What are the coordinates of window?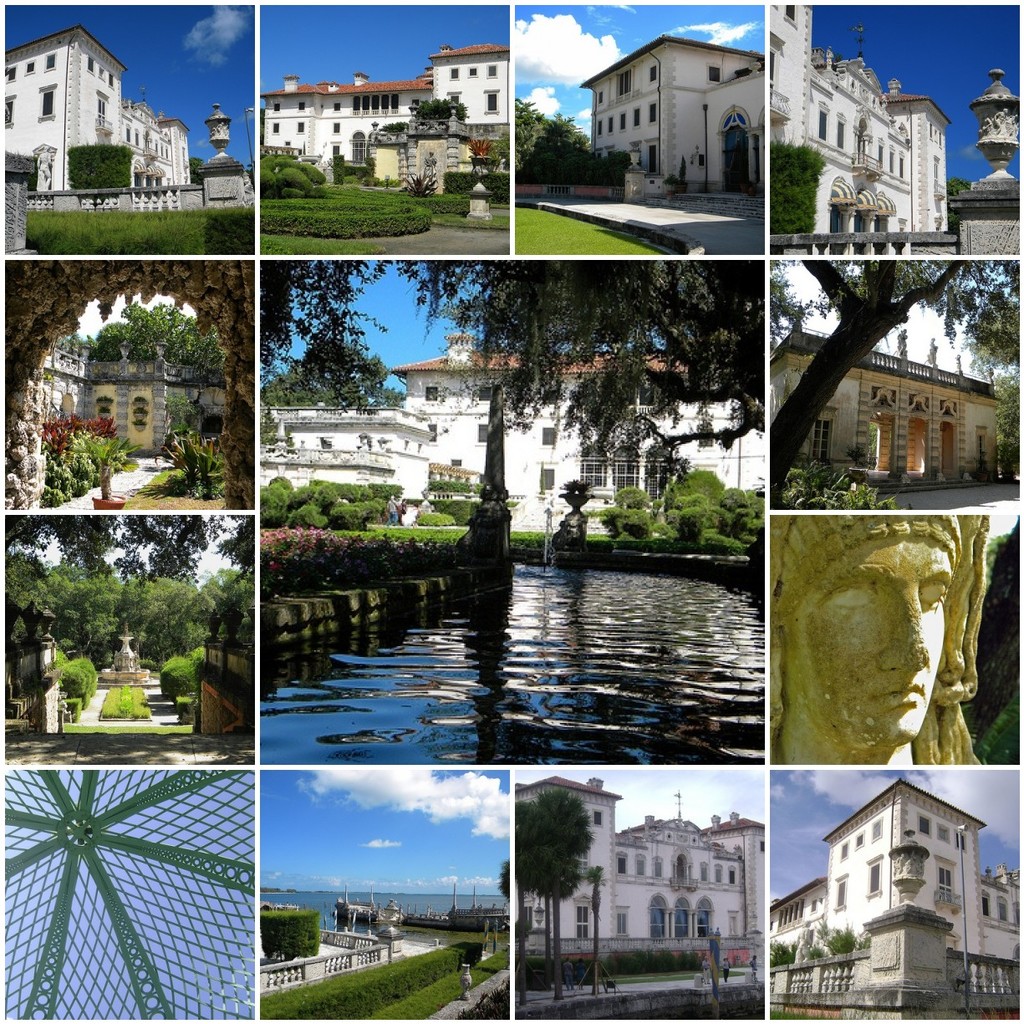
(x1=150, y1=139, x2=166, y2=160).
